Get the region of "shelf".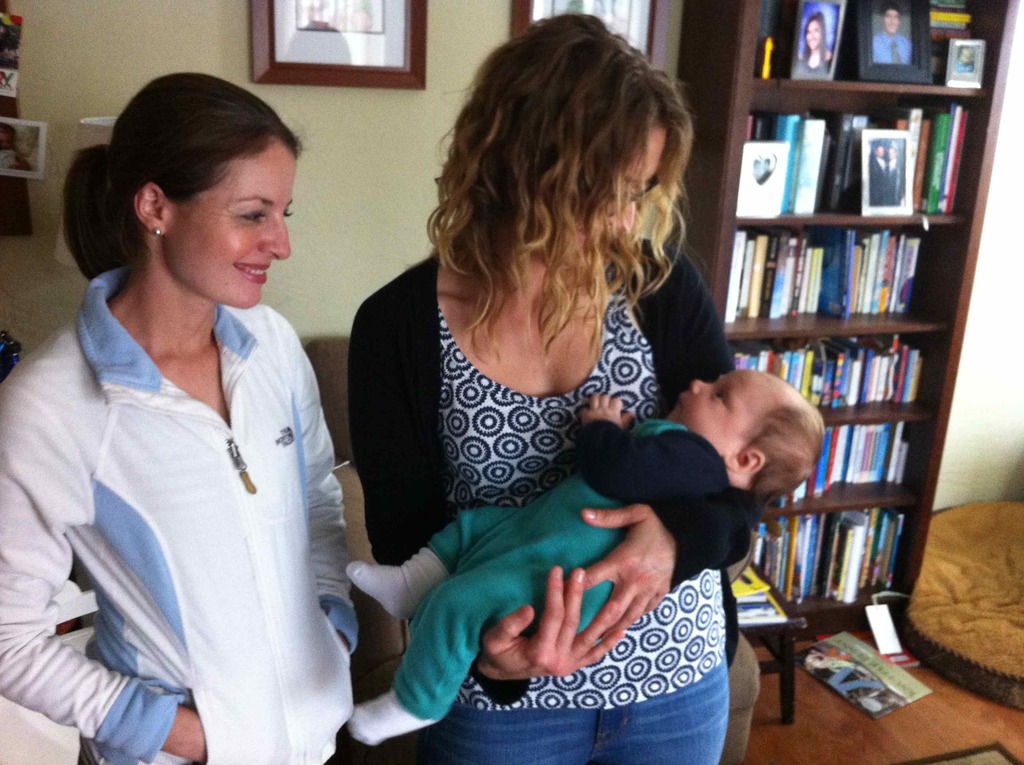
crop(742, 101, 965, 229).
